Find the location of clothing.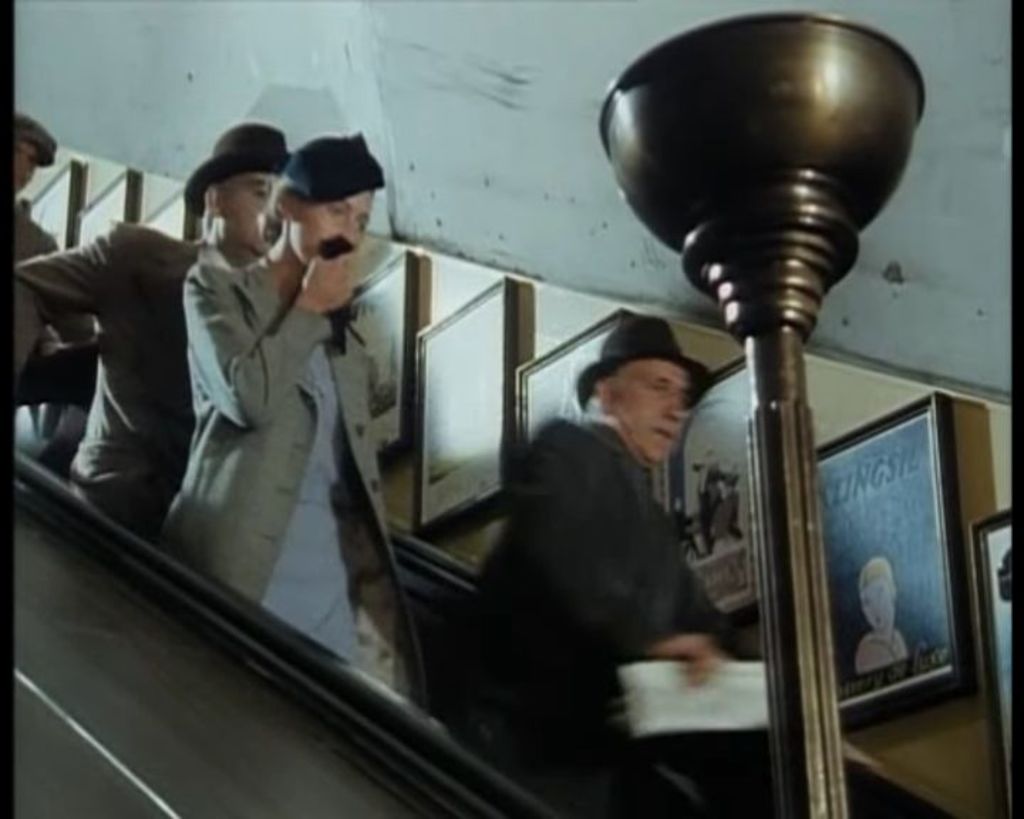
Location: [left=182, top=267, right=417, bottom=708].
